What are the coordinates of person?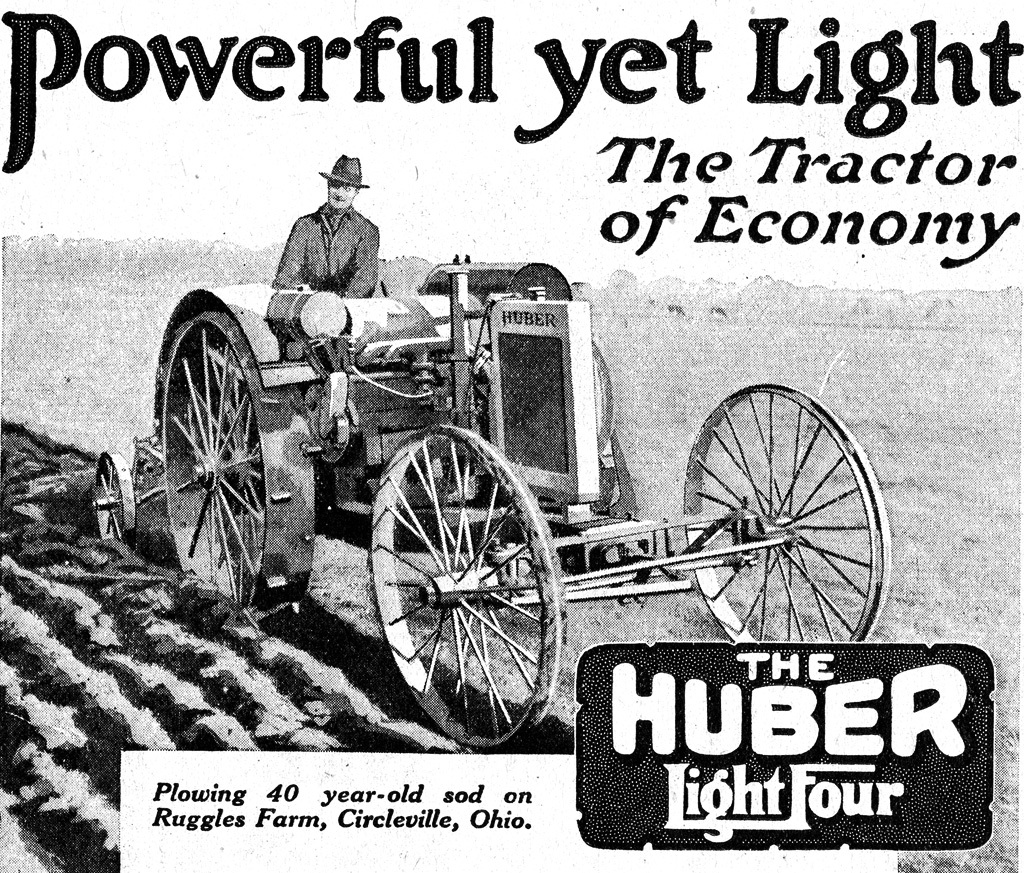
bbox(270, 153, 383, 300).
